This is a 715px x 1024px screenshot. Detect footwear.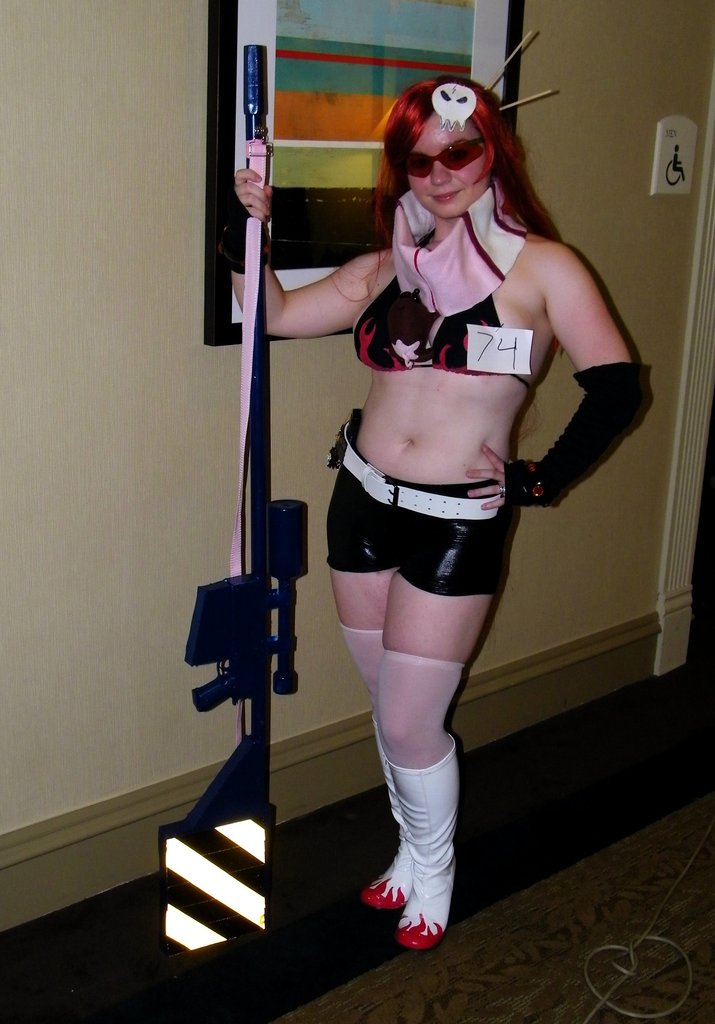
bbox(369, 713, 414, 908).
